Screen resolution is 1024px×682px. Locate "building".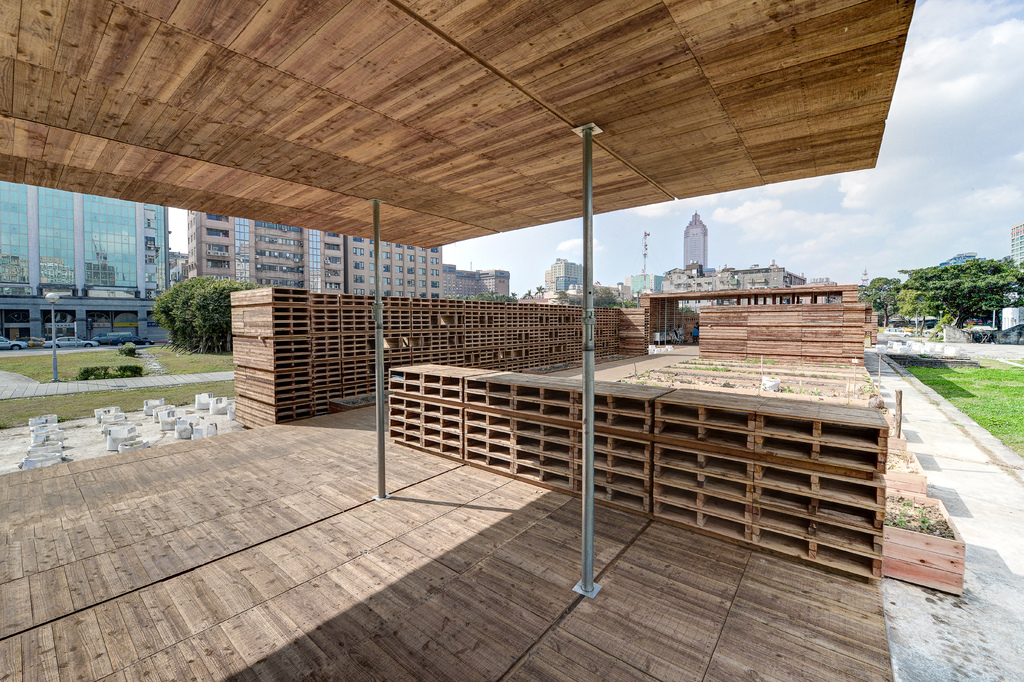
x1=0 y1=181 x2=170 y2=338.
